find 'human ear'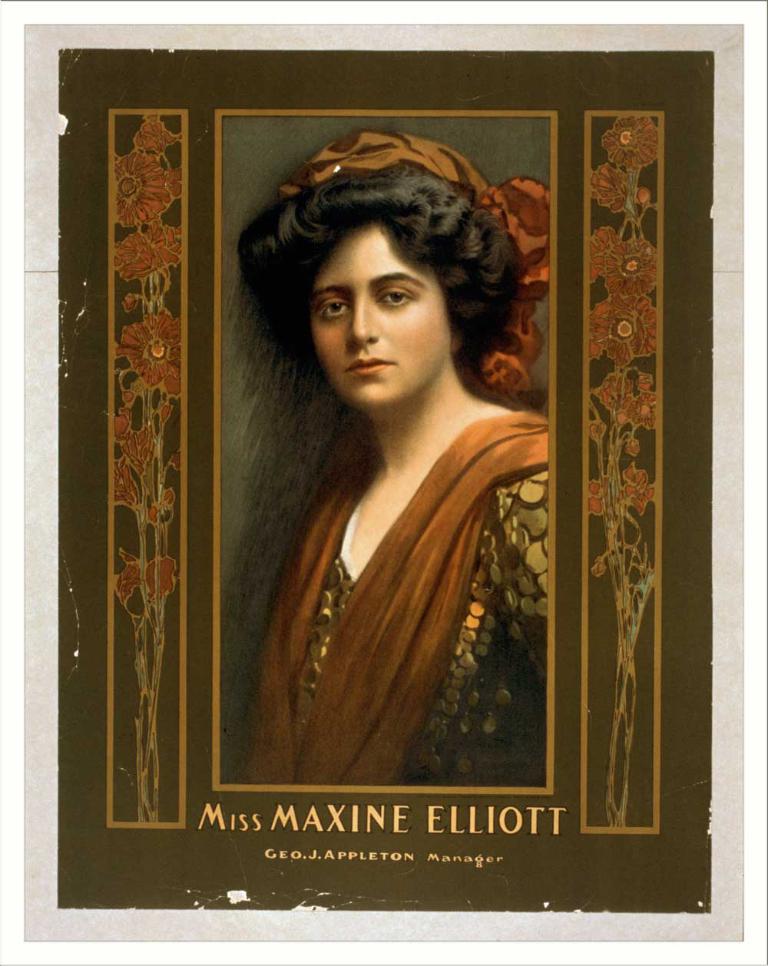
locate(450, 324, 465, 354)
